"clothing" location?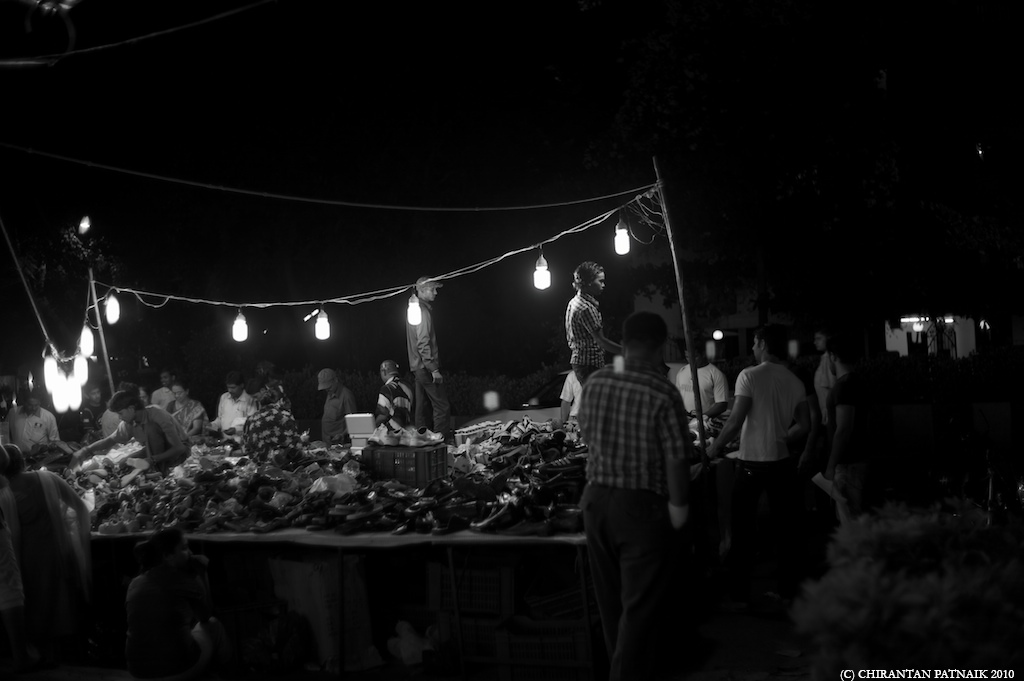
[left=375, top=376, right=412, bottom=430]
